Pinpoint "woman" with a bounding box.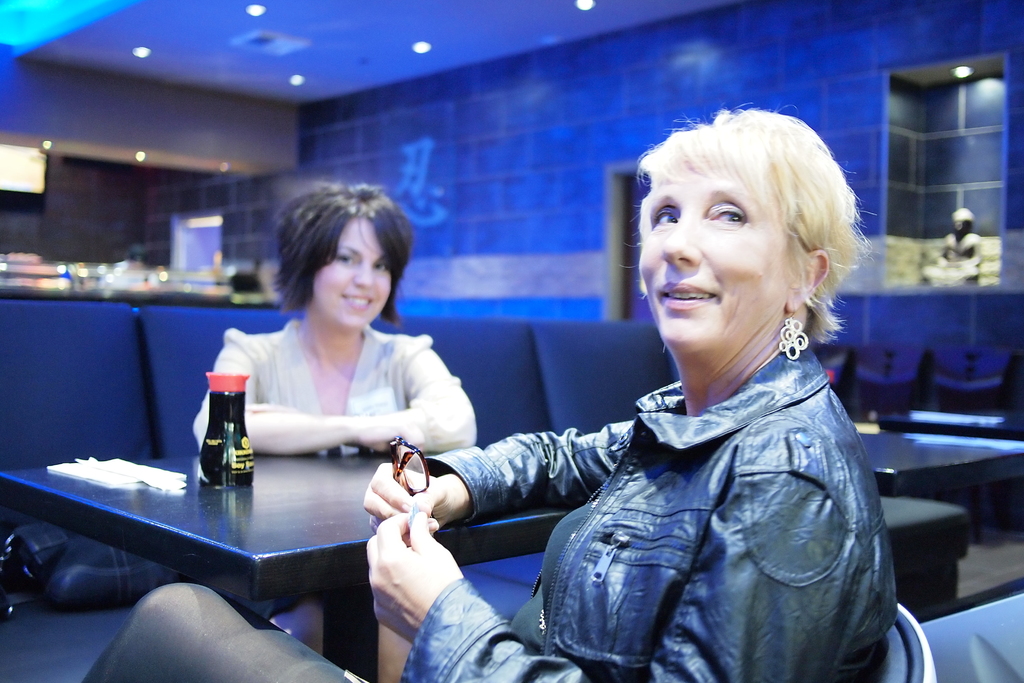
<box>203,185,466,536</box>.
